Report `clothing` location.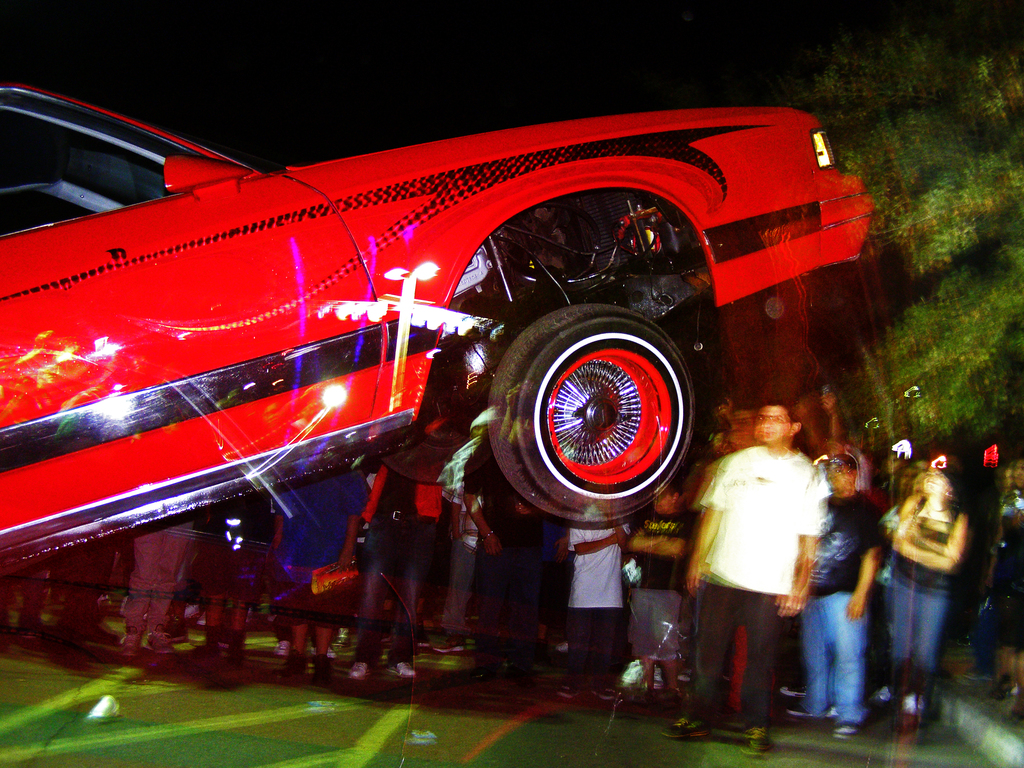
Report: region(630, 514, 684, 662).
